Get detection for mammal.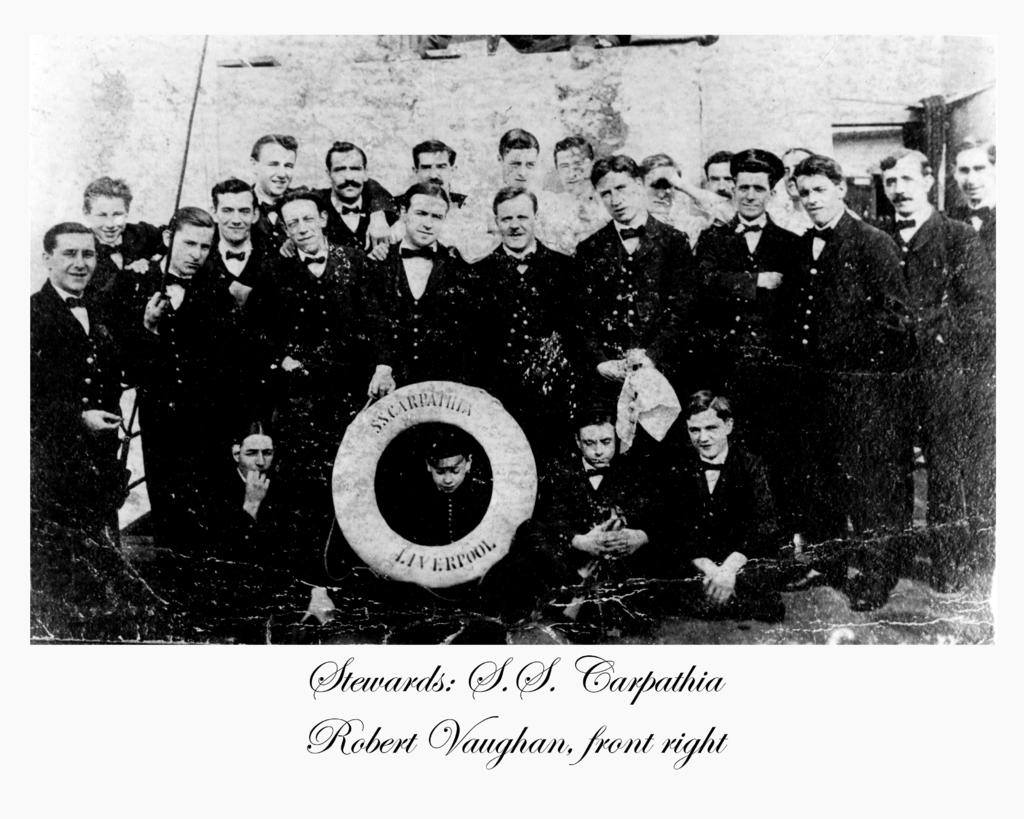
Detection: (634,150,740,248).
